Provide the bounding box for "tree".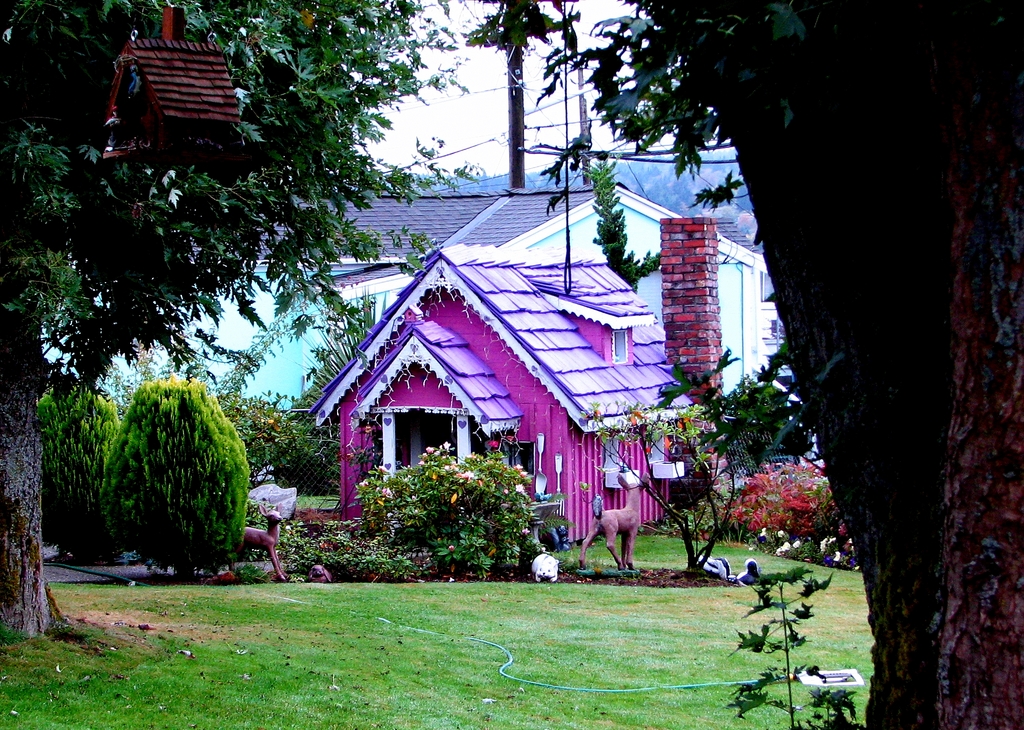
[left=625, top=0, right=1023, bottom=729].
